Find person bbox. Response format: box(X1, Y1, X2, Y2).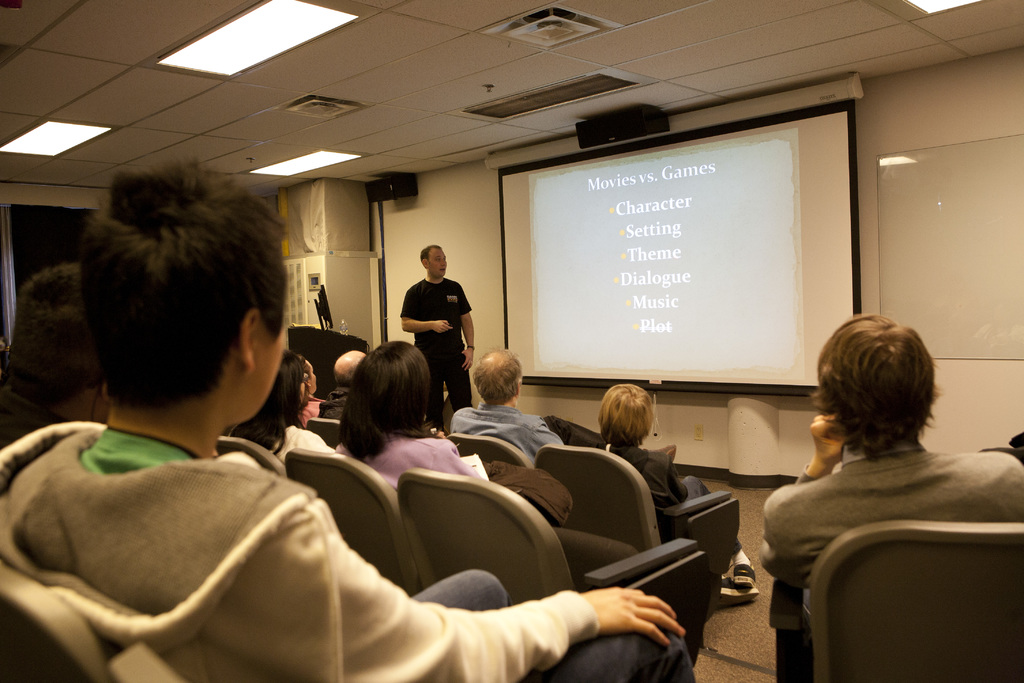
box(319, 350, 373, 417).
